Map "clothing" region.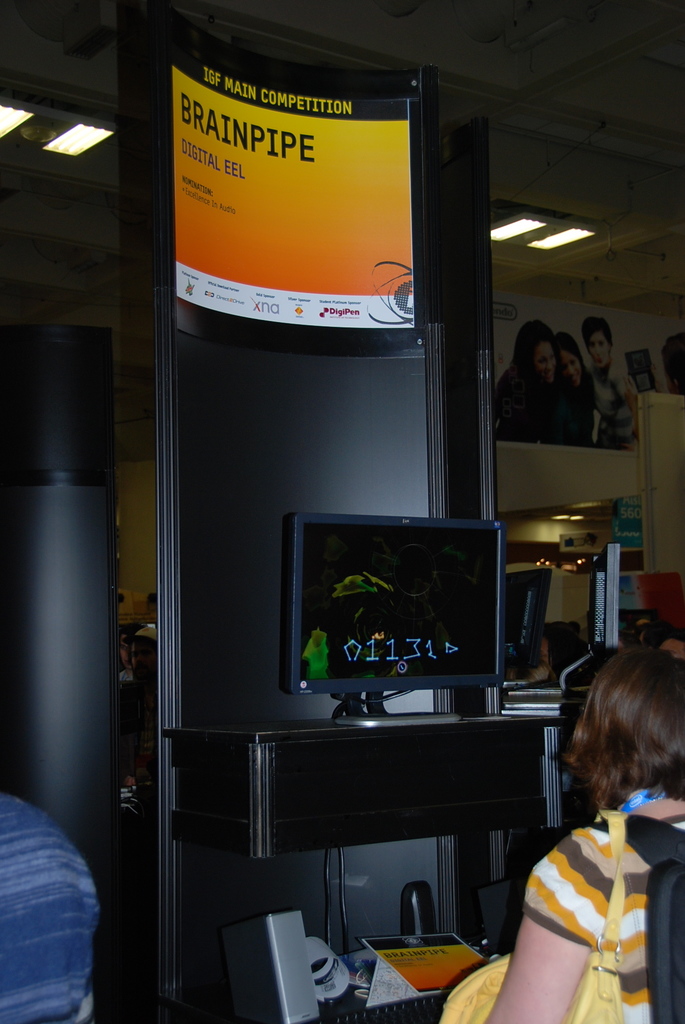
Mapped to bbox(494, 363, 553, 438).
